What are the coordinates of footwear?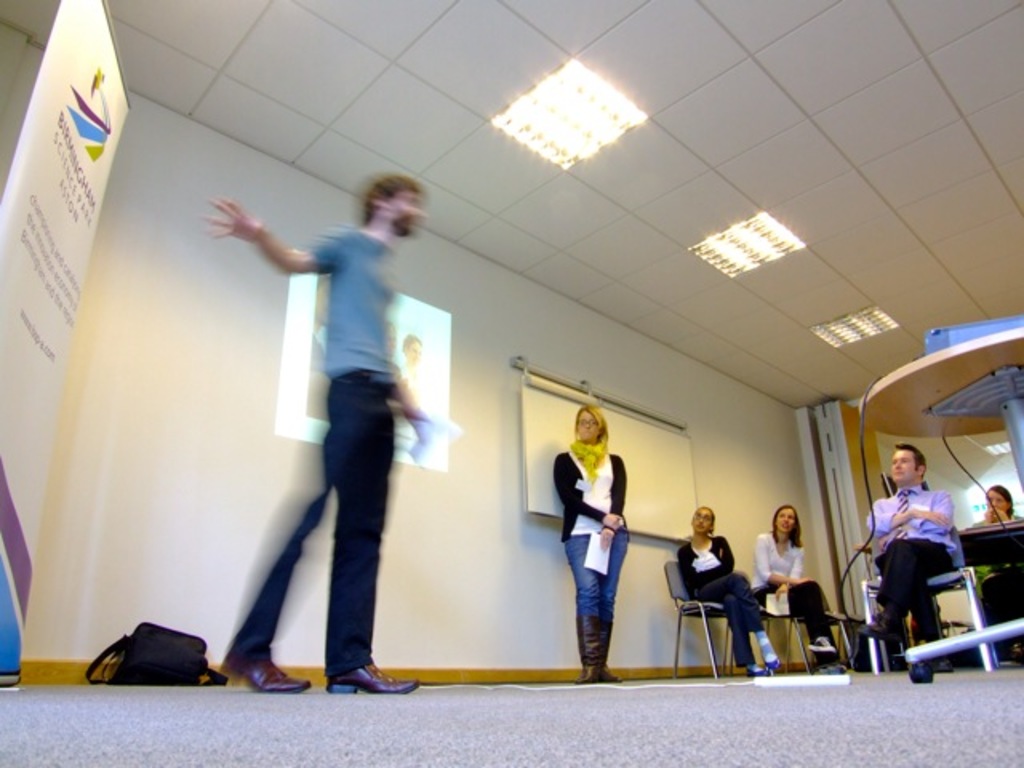
left=763, top=651, right=776, bottom=662.
